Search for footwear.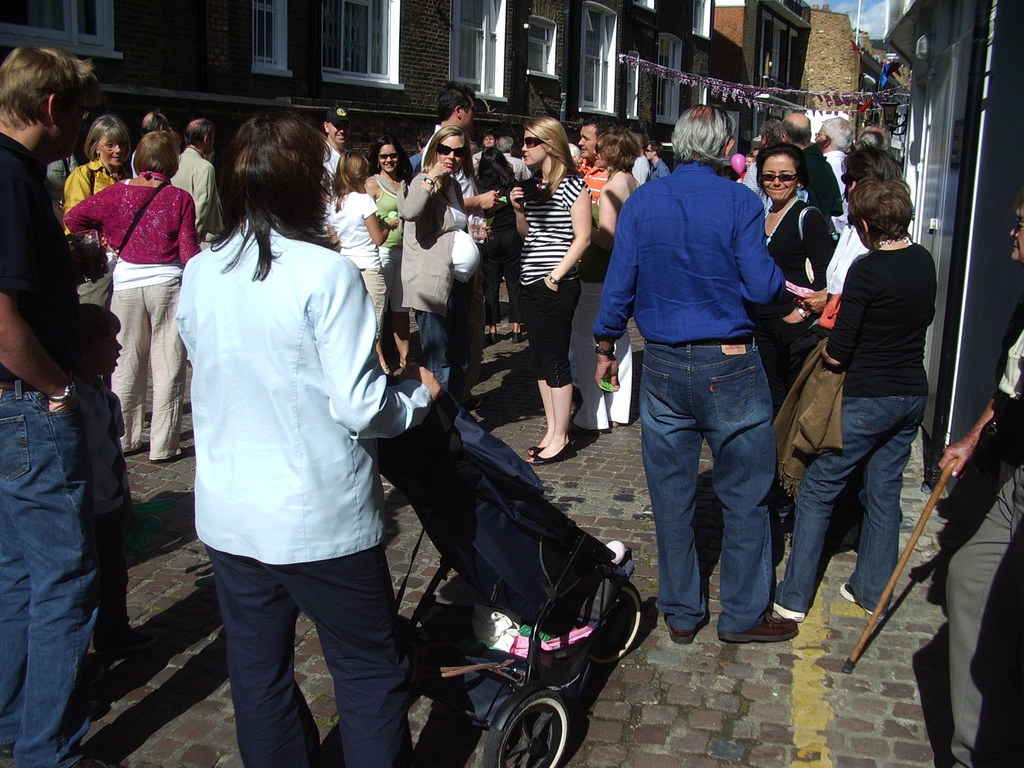
Found at select_region(772, 591, 808, 620).
